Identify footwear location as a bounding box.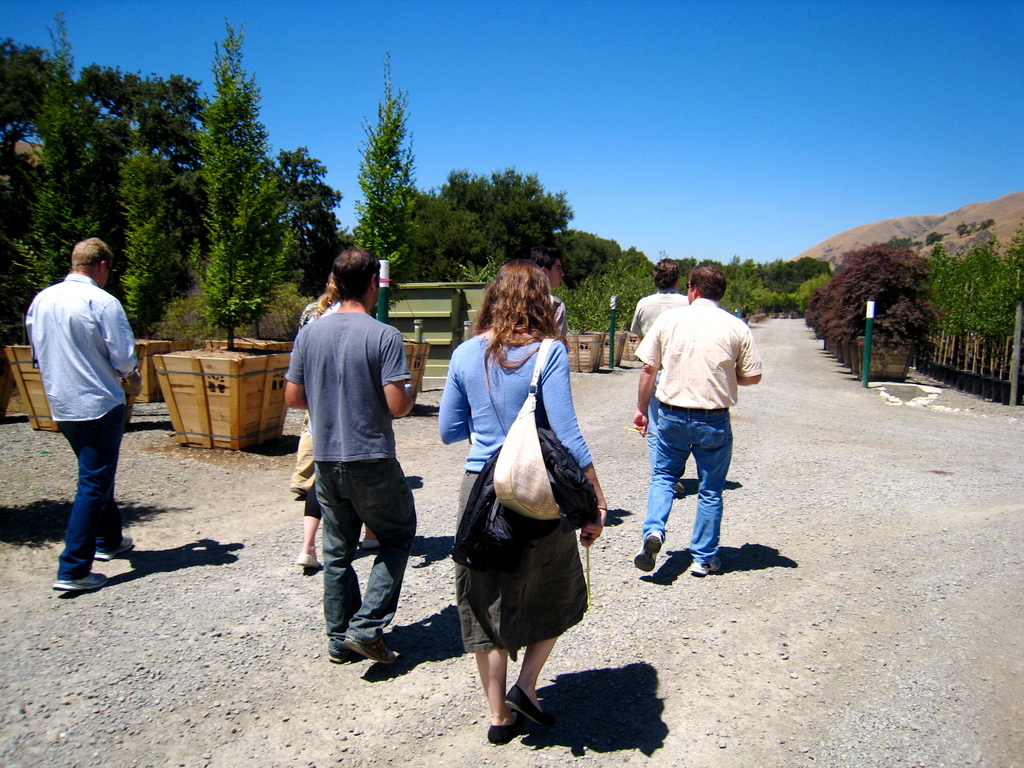
bbox=[361, 541, 380, 550].
